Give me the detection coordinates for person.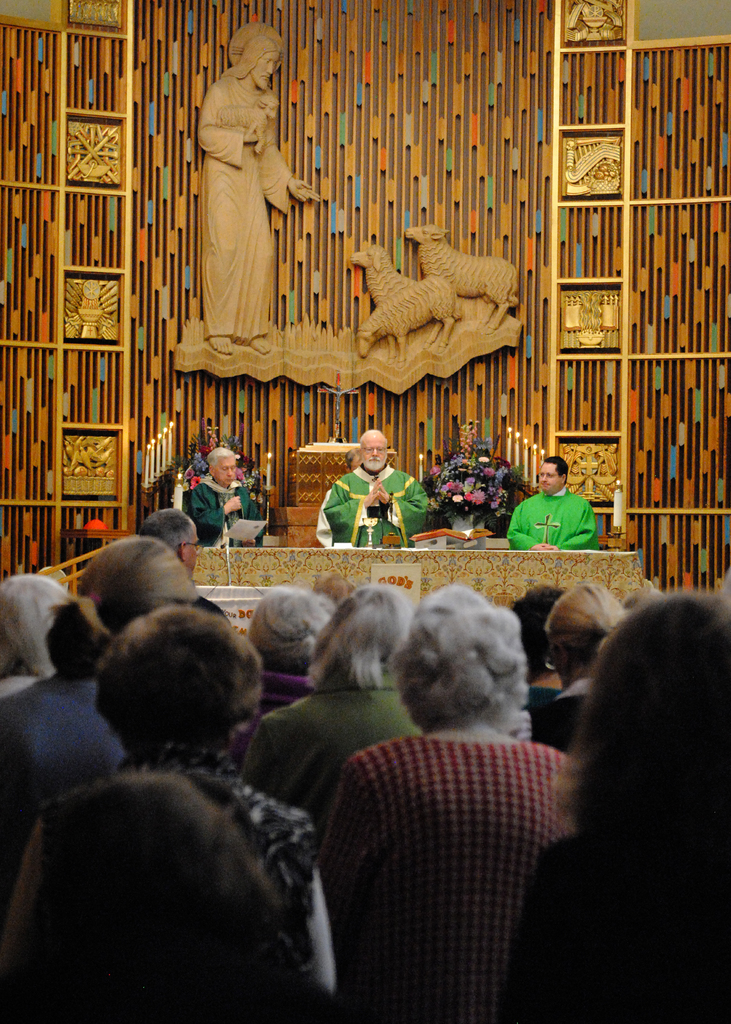
left=320, top=435, right=407, bottom=556.
